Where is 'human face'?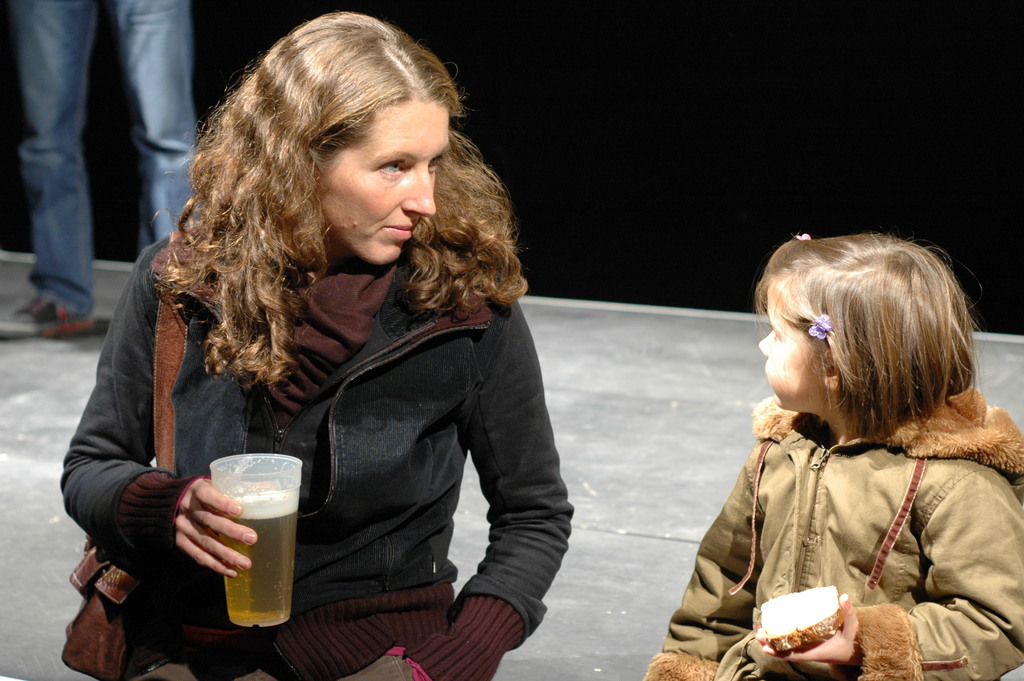
[x1=322, y1=104, x2=428, y2=265].
